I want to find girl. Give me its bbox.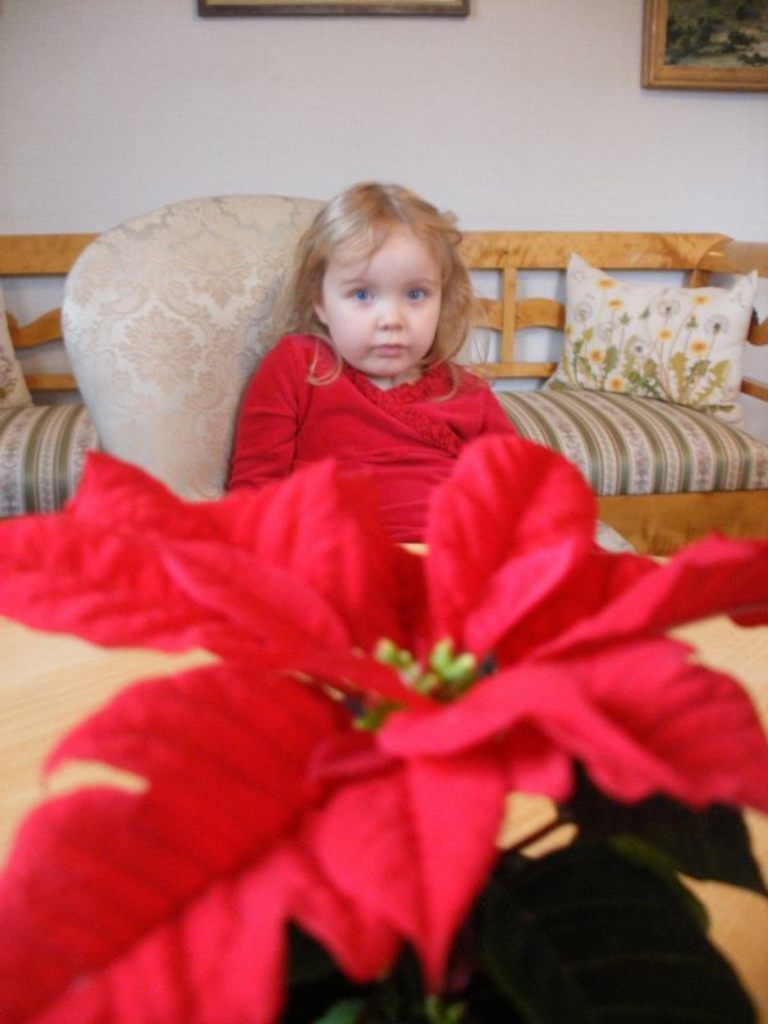
bbox(225, 178, 520, 550).
